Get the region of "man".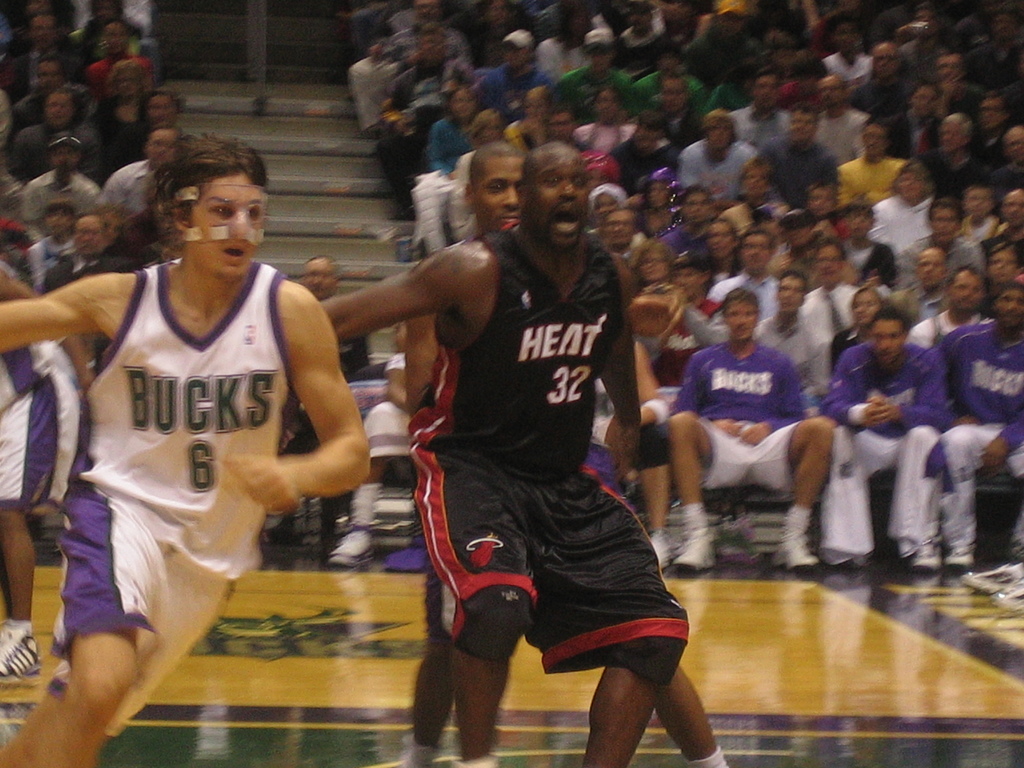
[left=982, top=119, right=1023, bottom=197].
